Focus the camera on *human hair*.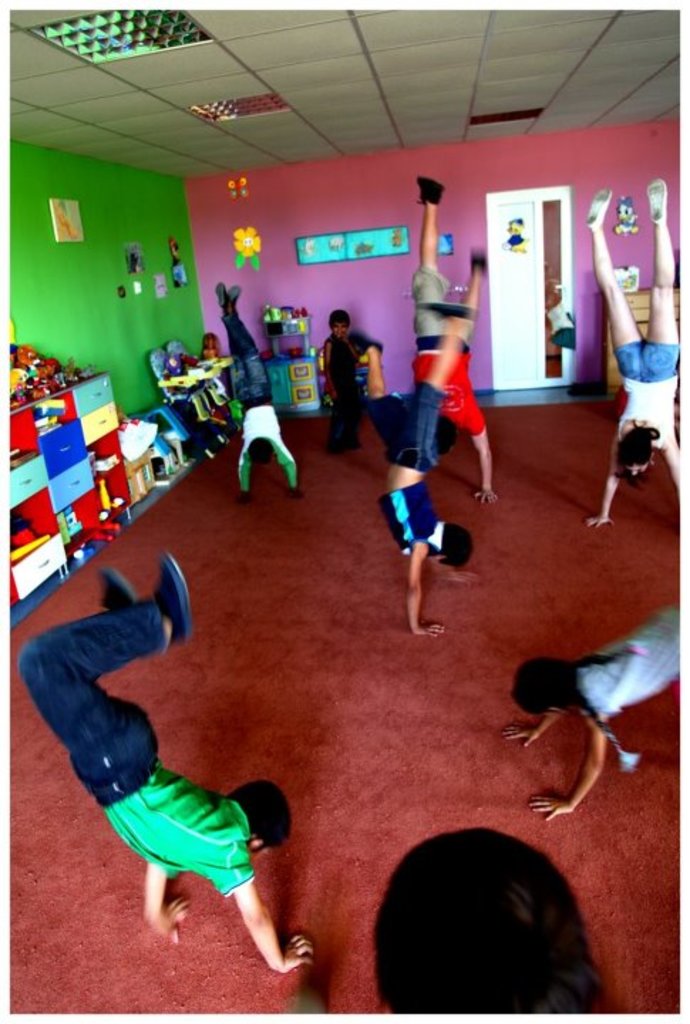
Focus region: {"x1": 232, "y1": 778, "x2": 296, "y2": 843}.
